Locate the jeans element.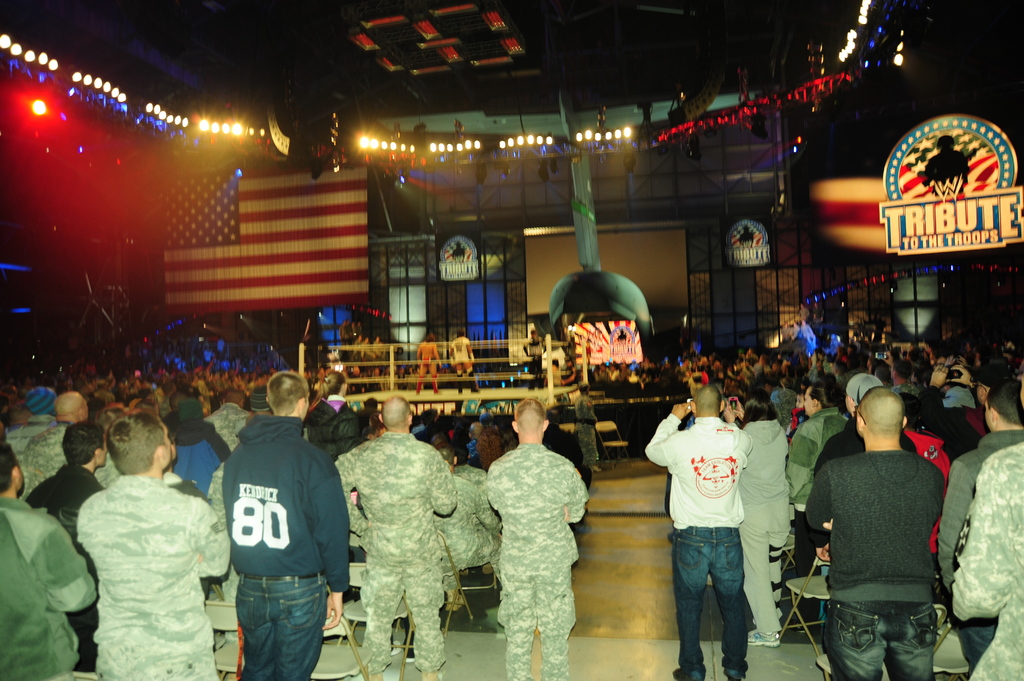
Element bbox: detection(236, 571, 330, 680).
